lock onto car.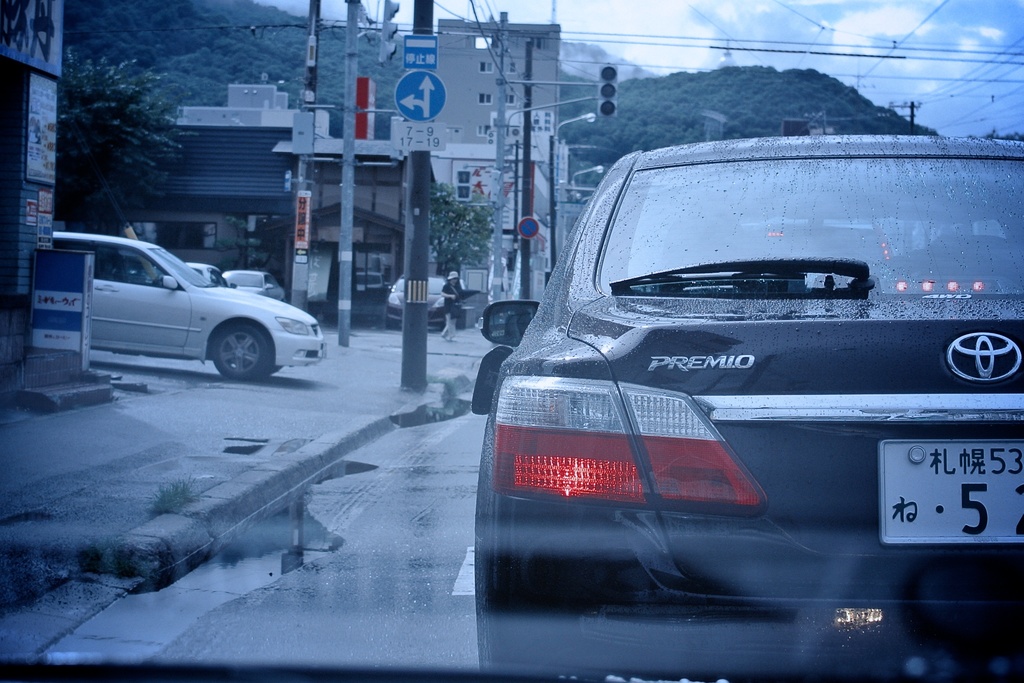
Locked: (left=383, top=273, right=449, bottom=333).
